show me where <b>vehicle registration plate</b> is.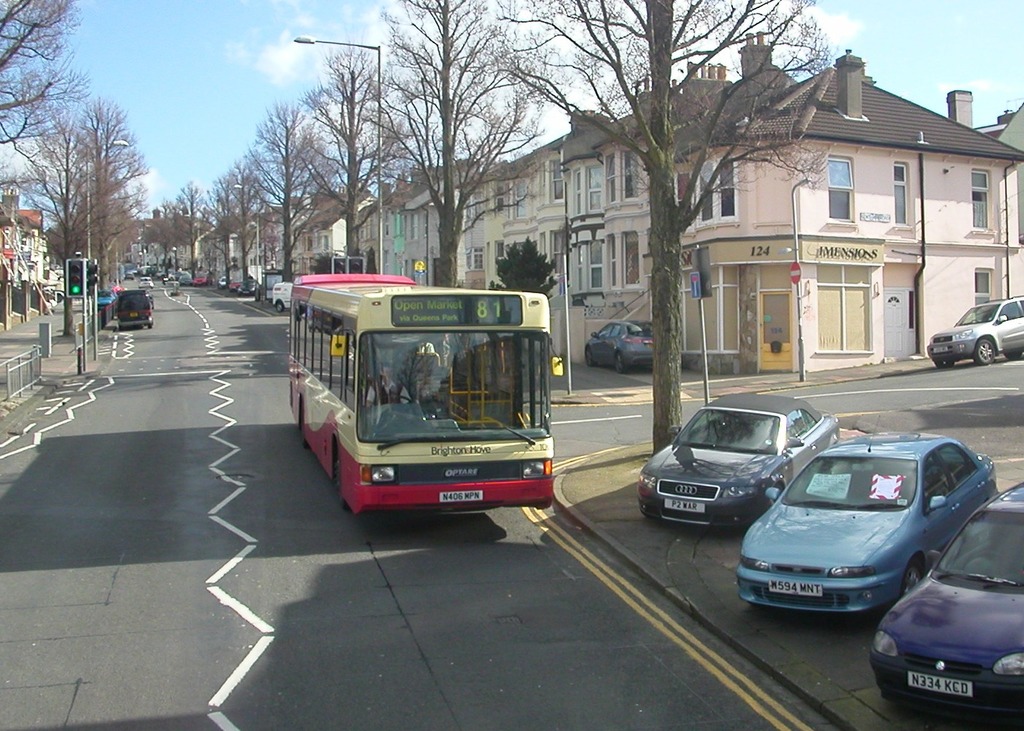
<b>vehicle registration plate</b> is at [663, 498, 704, 511].
